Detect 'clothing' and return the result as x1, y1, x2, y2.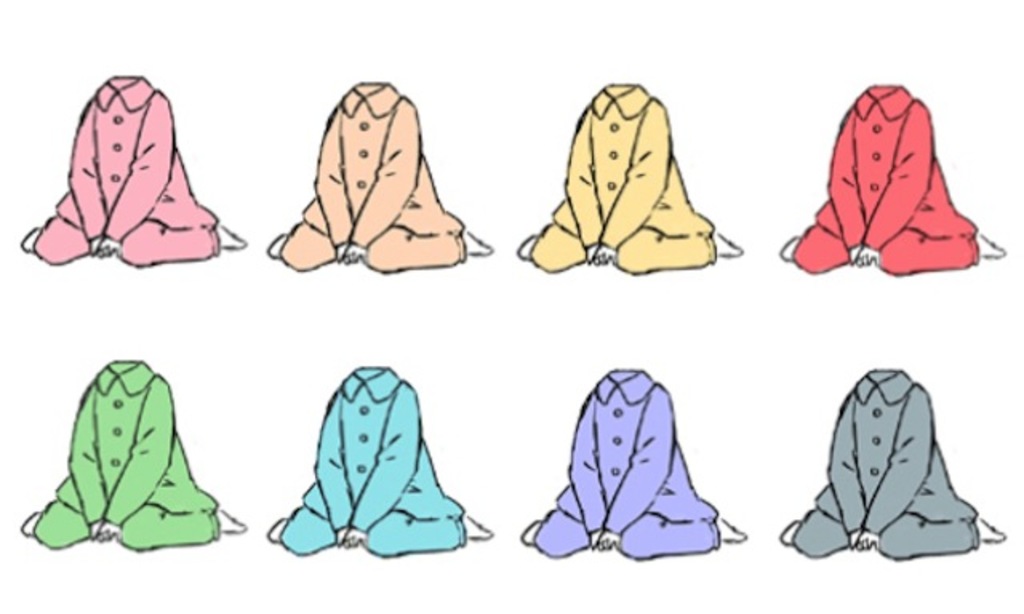
792, 368, 974, 566.
